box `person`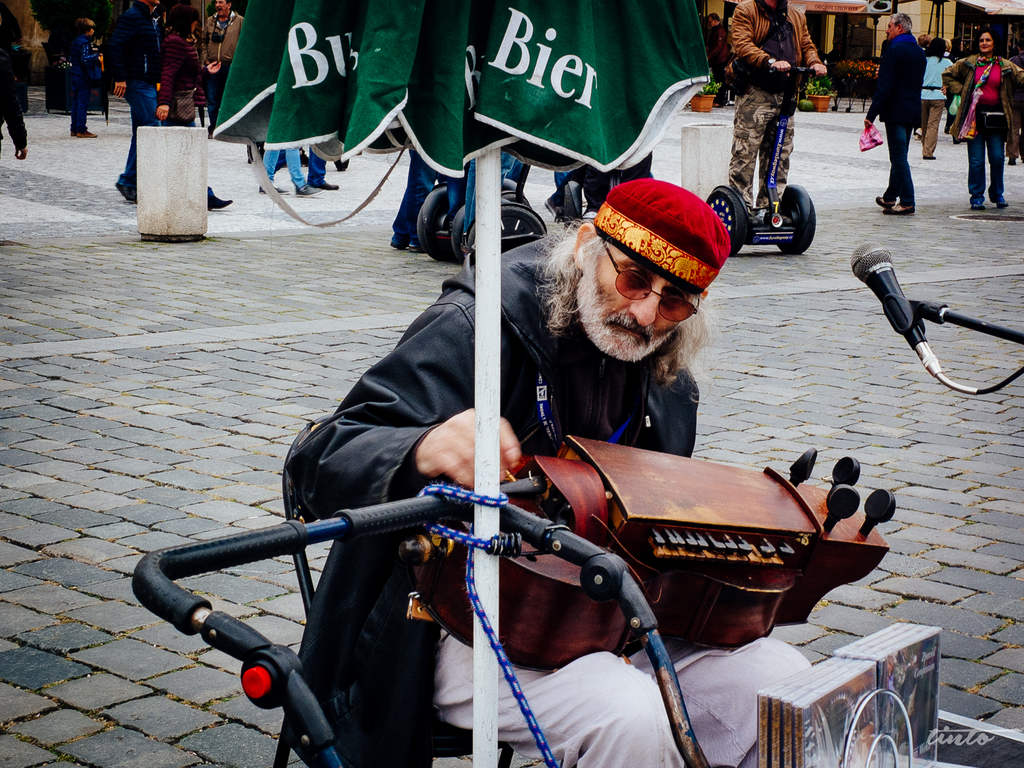
(x1=264, y1=118, x2=797, y2=725)
